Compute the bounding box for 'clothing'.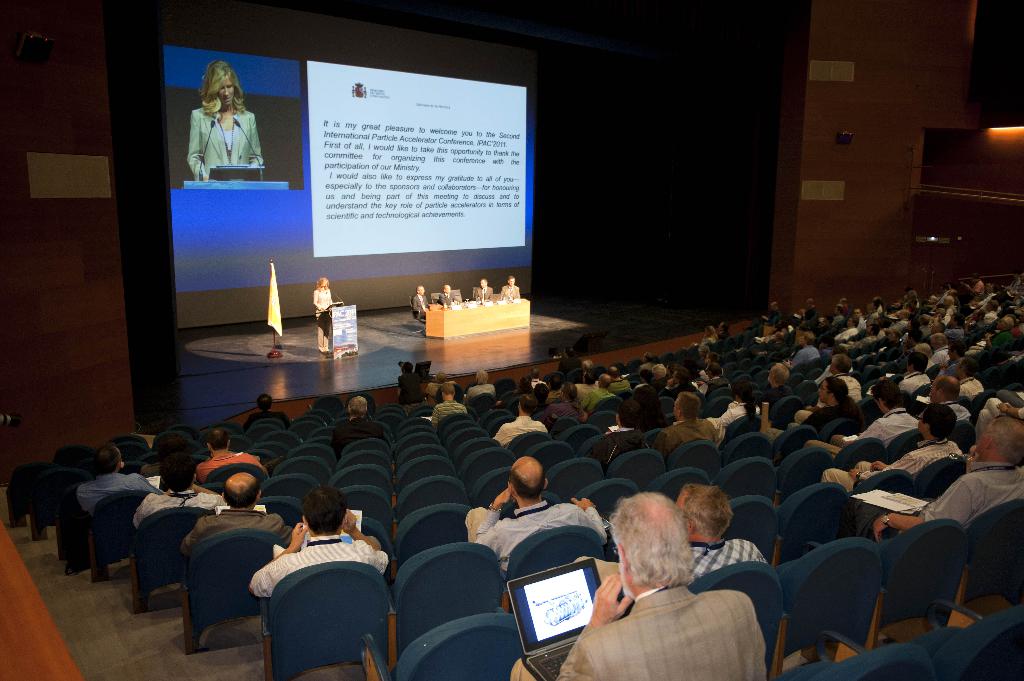
select_region(474, 284, 495, 301).
